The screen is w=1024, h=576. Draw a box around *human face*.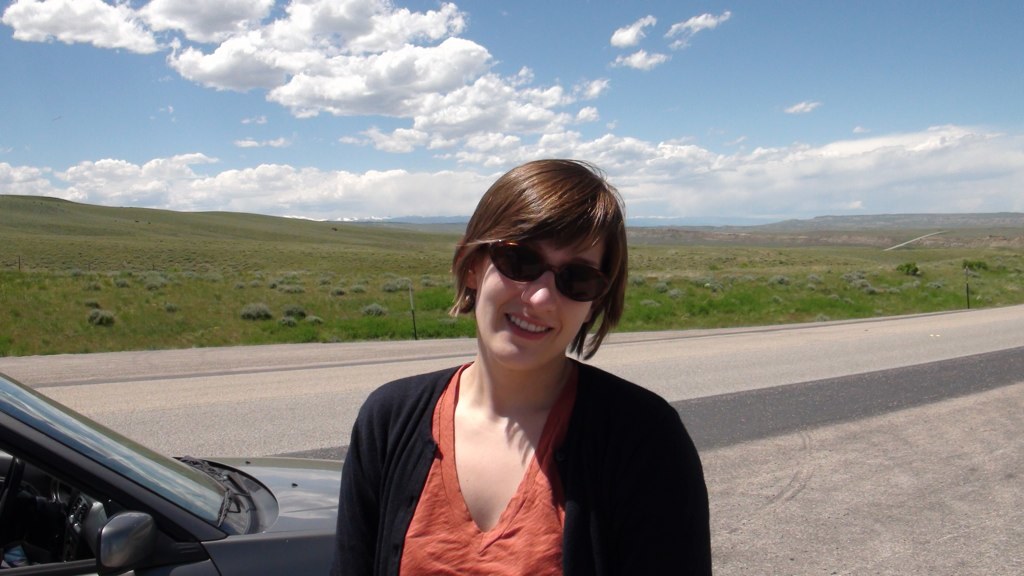
crop(477, 234, 610, 370).
